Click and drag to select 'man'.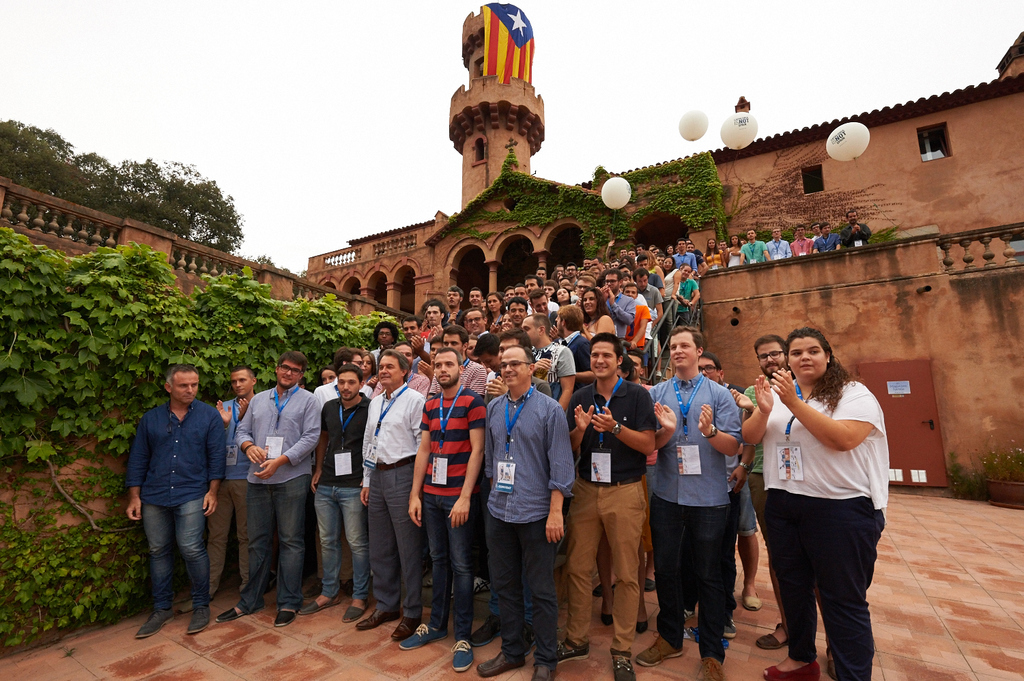
Selection: crop(593, 270, 632, 341).
